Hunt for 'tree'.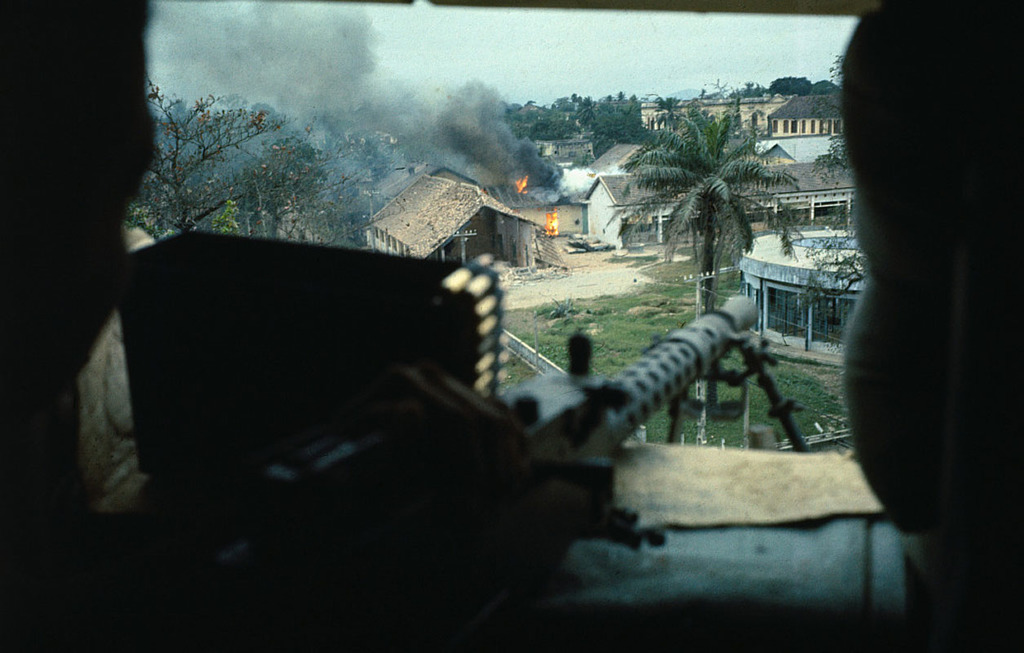
Hunted down at Rect(624, 98, 797, 288).
